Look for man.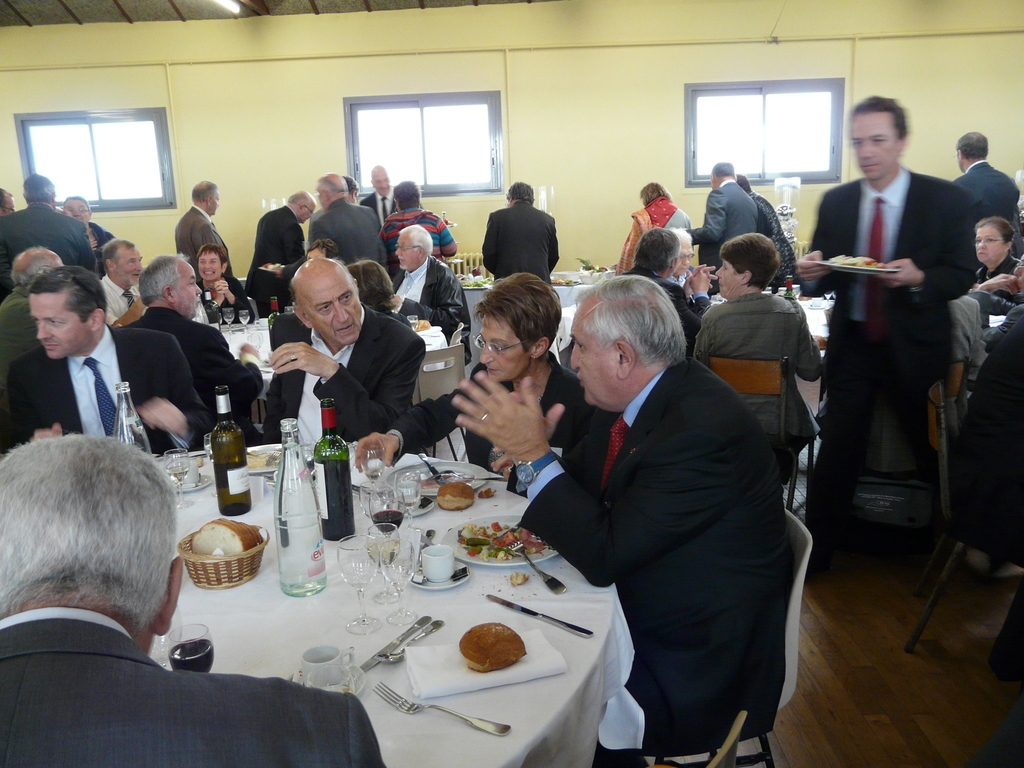
Found: [388, 222, 476, 364].
